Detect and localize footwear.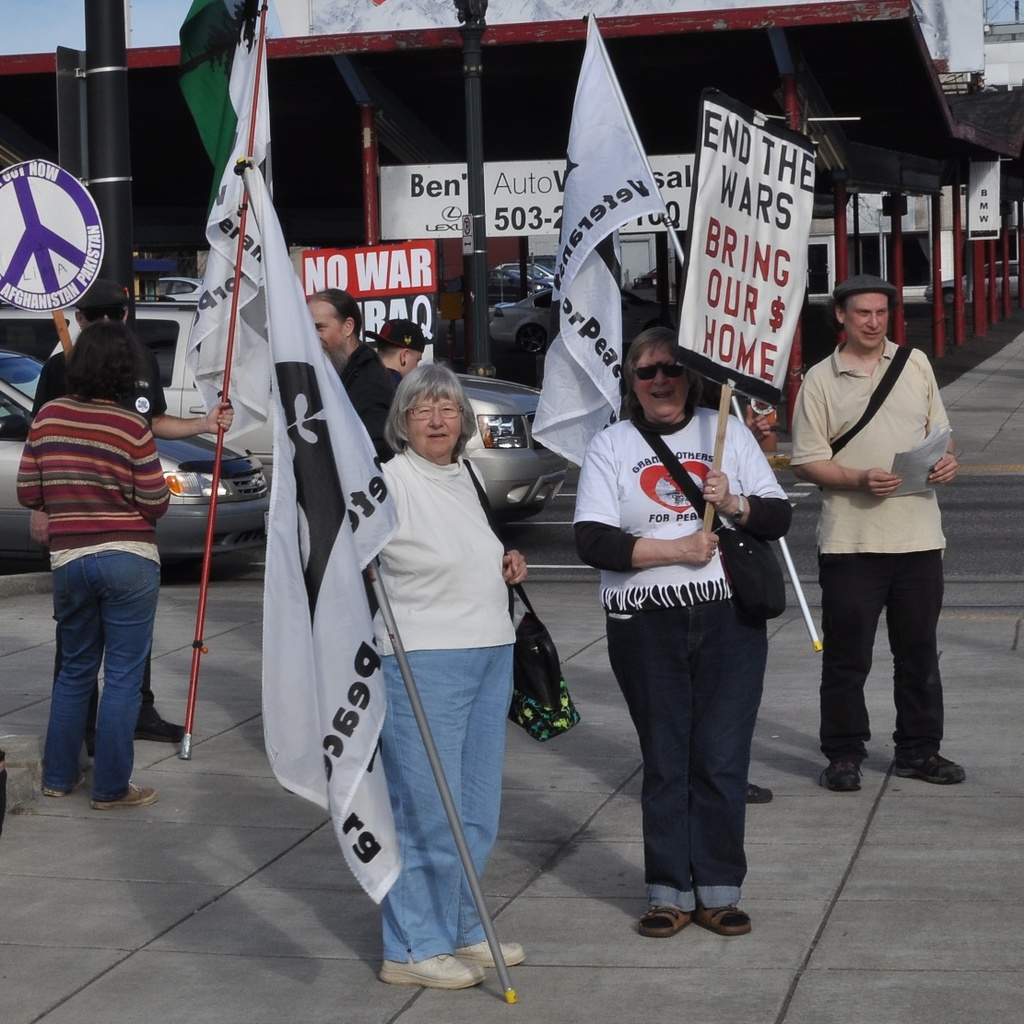
Localized at bbox(696, 909, 749, 937).
